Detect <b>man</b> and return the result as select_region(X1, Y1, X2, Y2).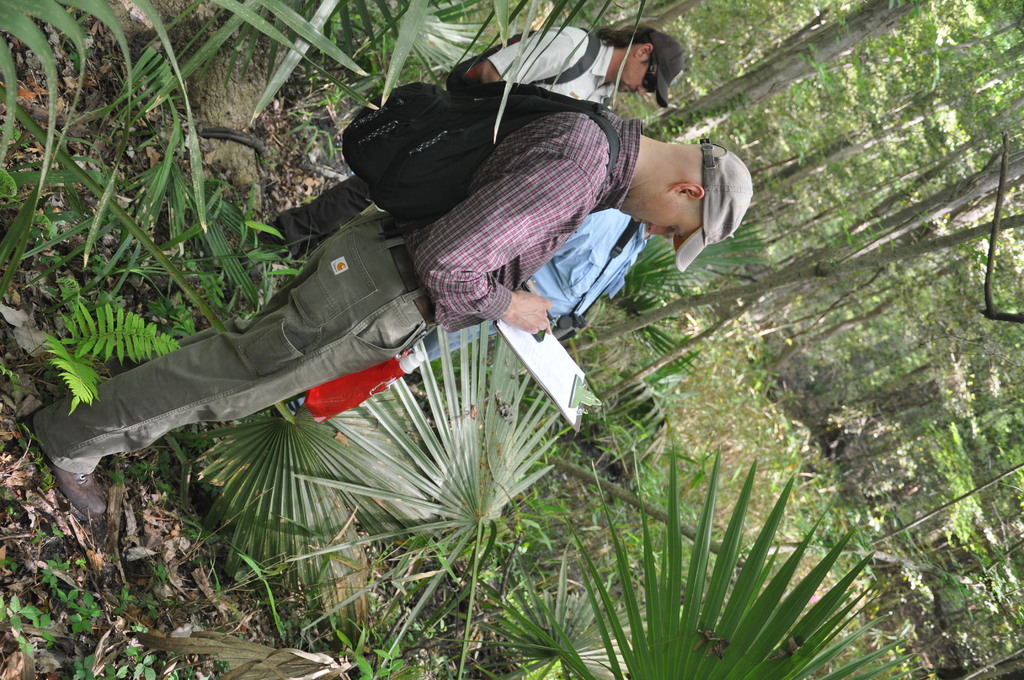
select_region(74, 50, 788, 506).
